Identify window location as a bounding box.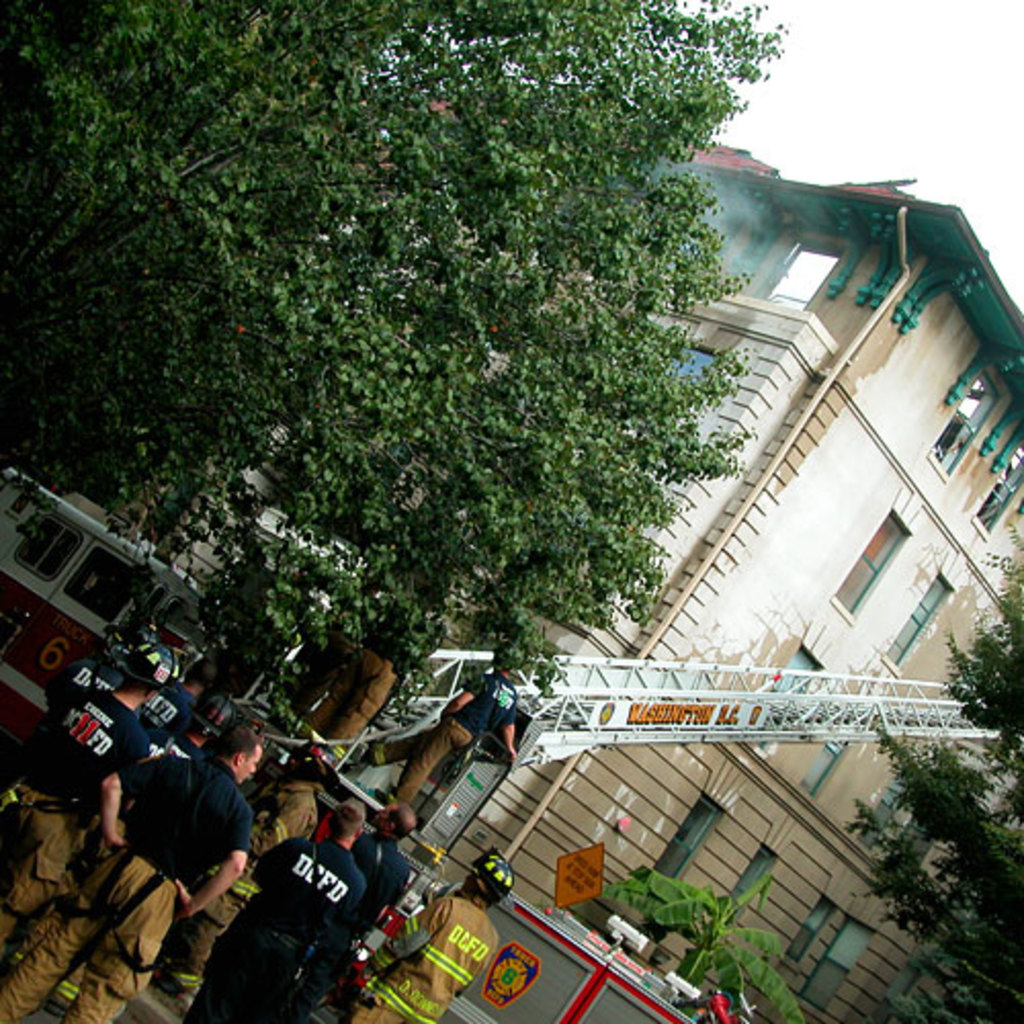
(x1=963, y1=440, x2=1022, y2=539).
